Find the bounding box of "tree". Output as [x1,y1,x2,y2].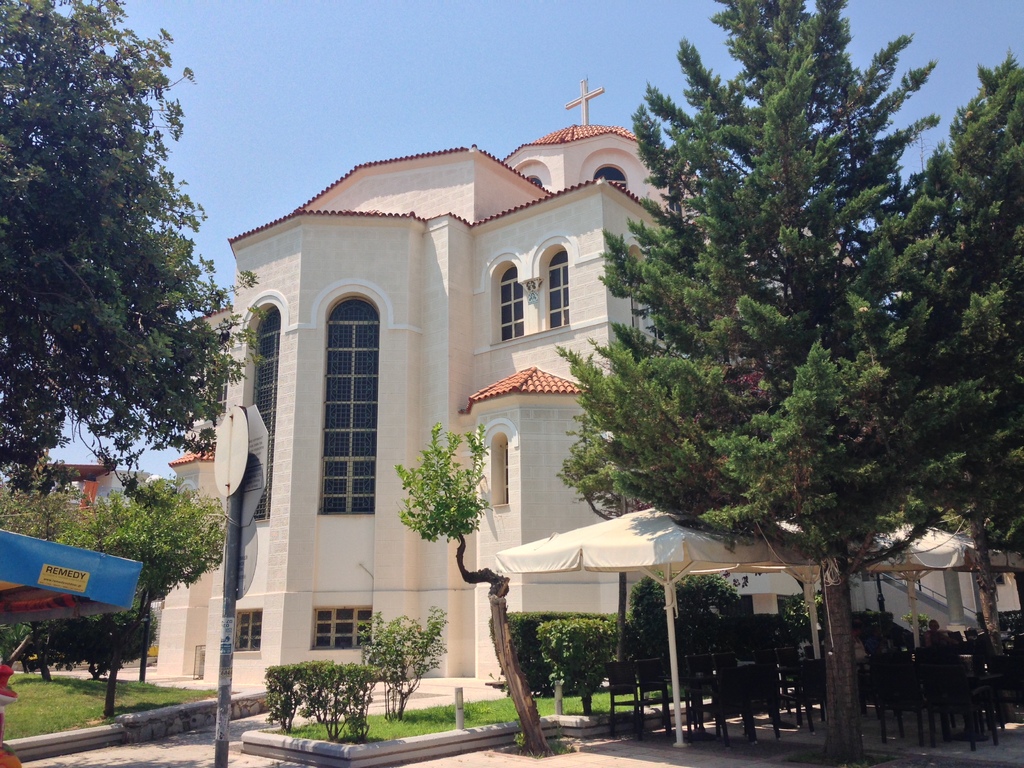
[11,17,234,569].
